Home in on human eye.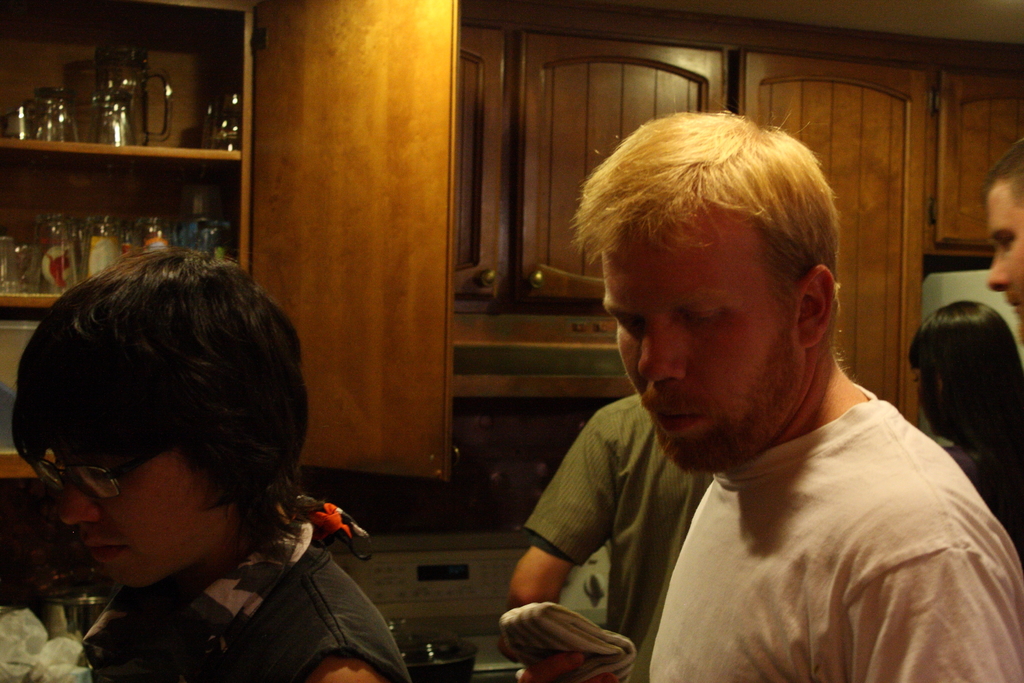
Homed in at {"left": 1000, "top": 231, "right": 1013, "bottom": 250}.
